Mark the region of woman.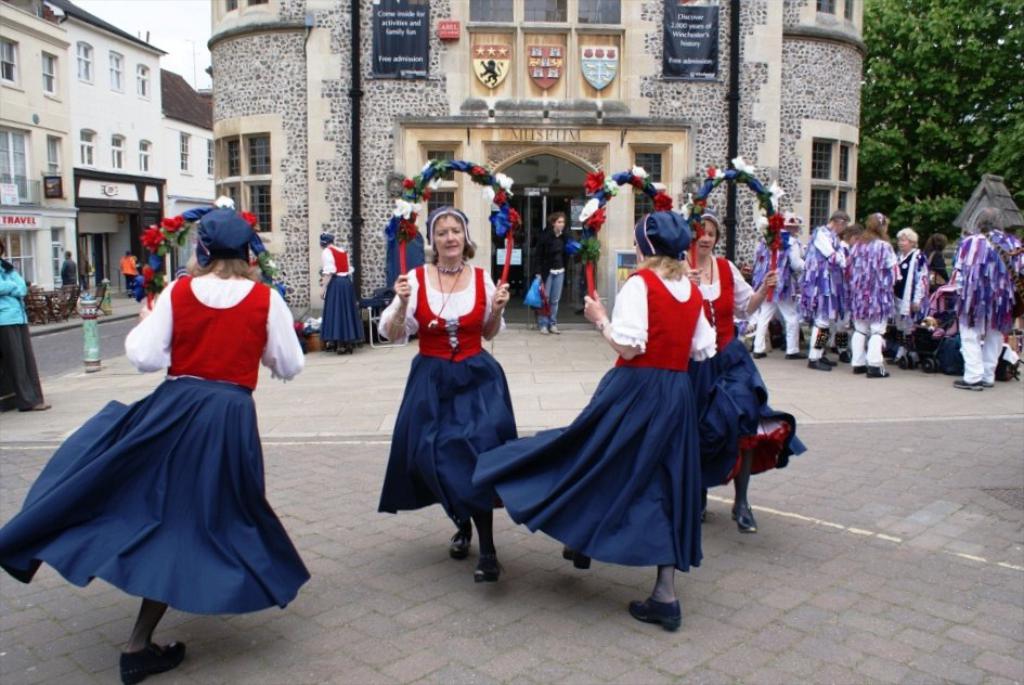
Region: (x1=682, y1=203, x2=770, y2=531).
